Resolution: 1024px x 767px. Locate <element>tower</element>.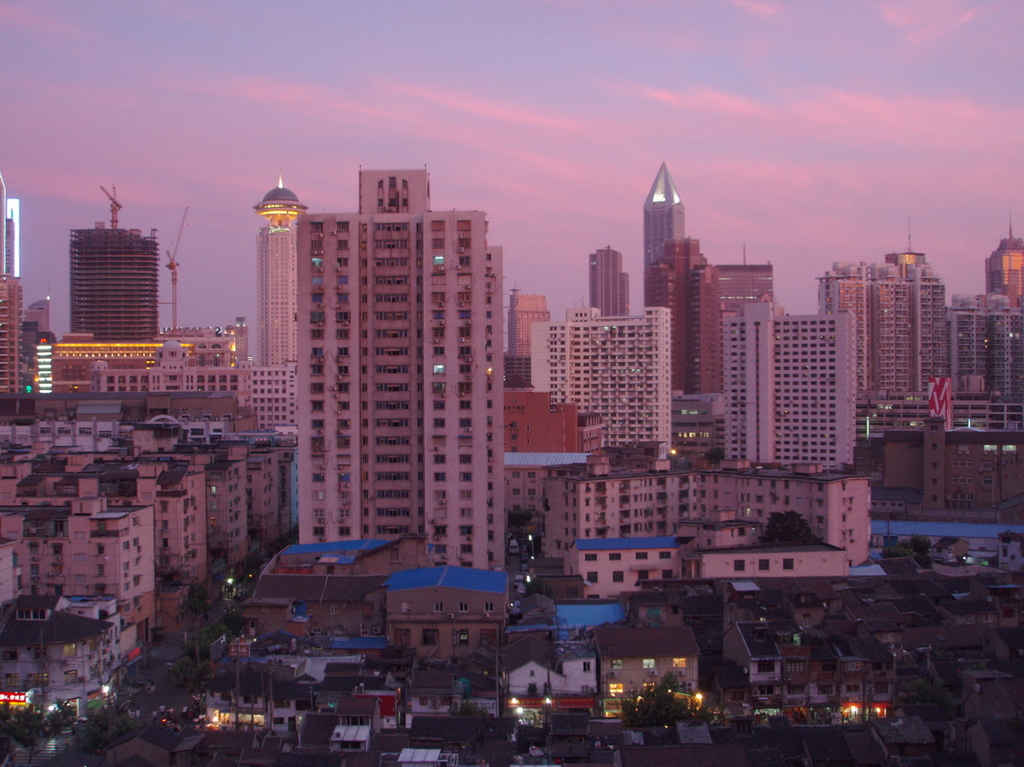
647:238:723:389.
